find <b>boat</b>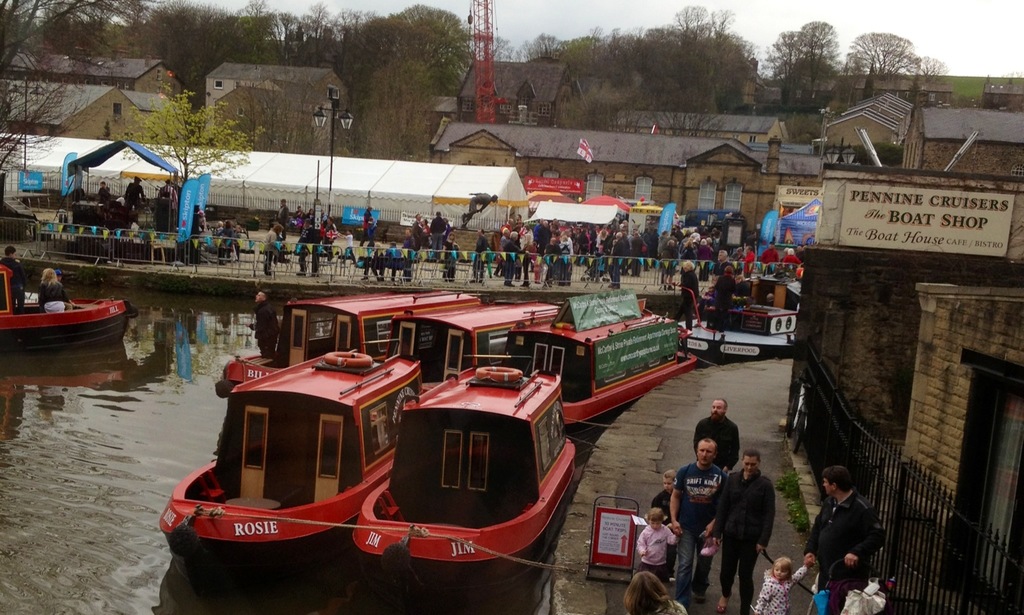
pyautogui.locateOnScreen(153, 343, 445, 574)
